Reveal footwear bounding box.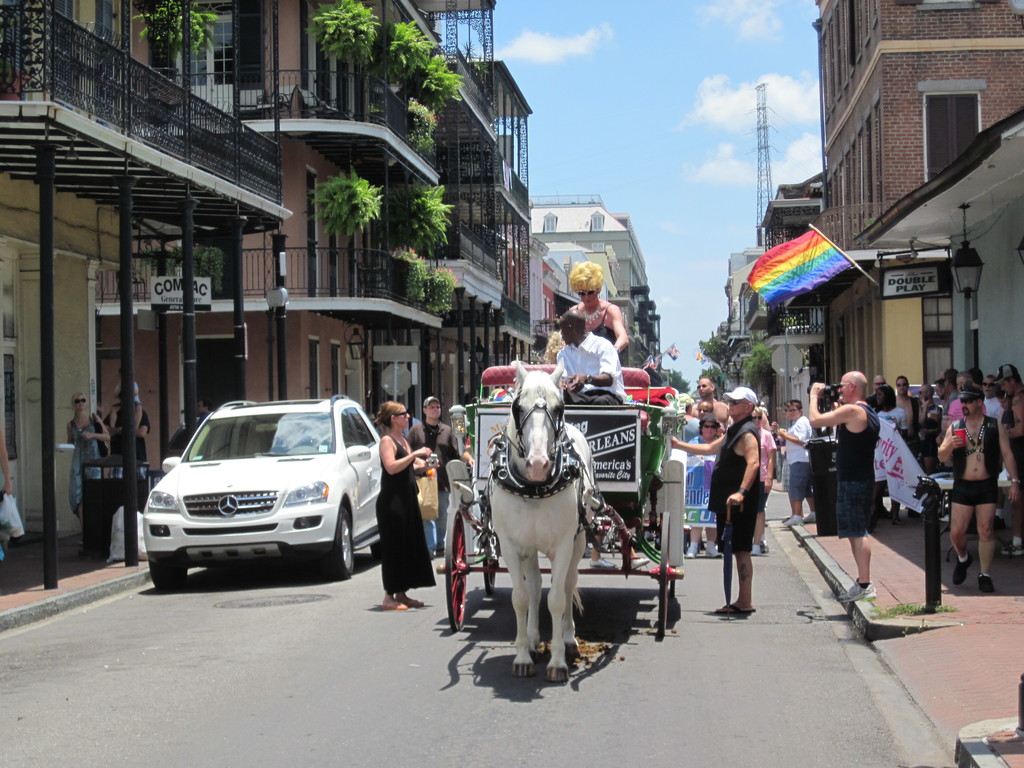
Revealed: 836:579:879:605.
